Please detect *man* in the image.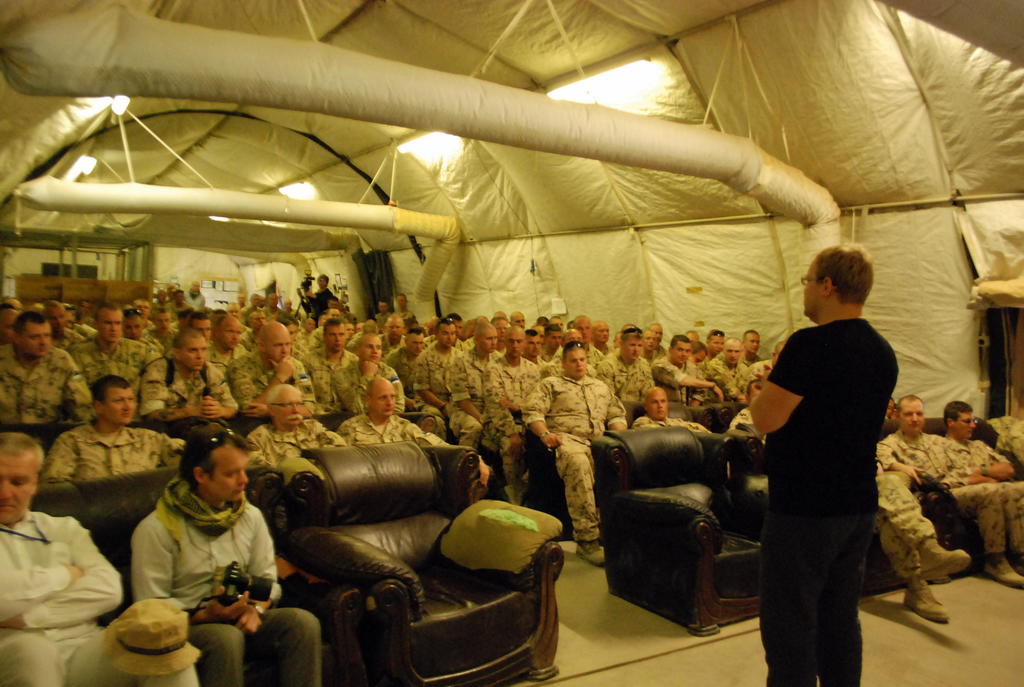
<region>940, 398, 1023, 503</region>.
